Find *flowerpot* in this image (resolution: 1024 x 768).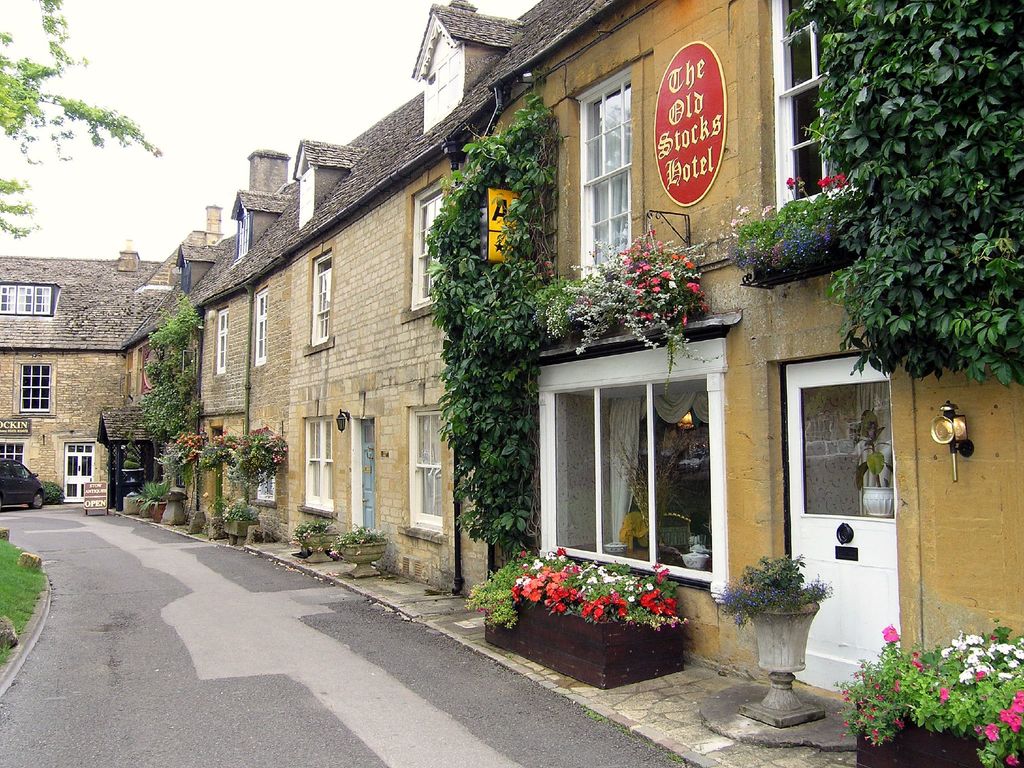
742 605 821 728.
